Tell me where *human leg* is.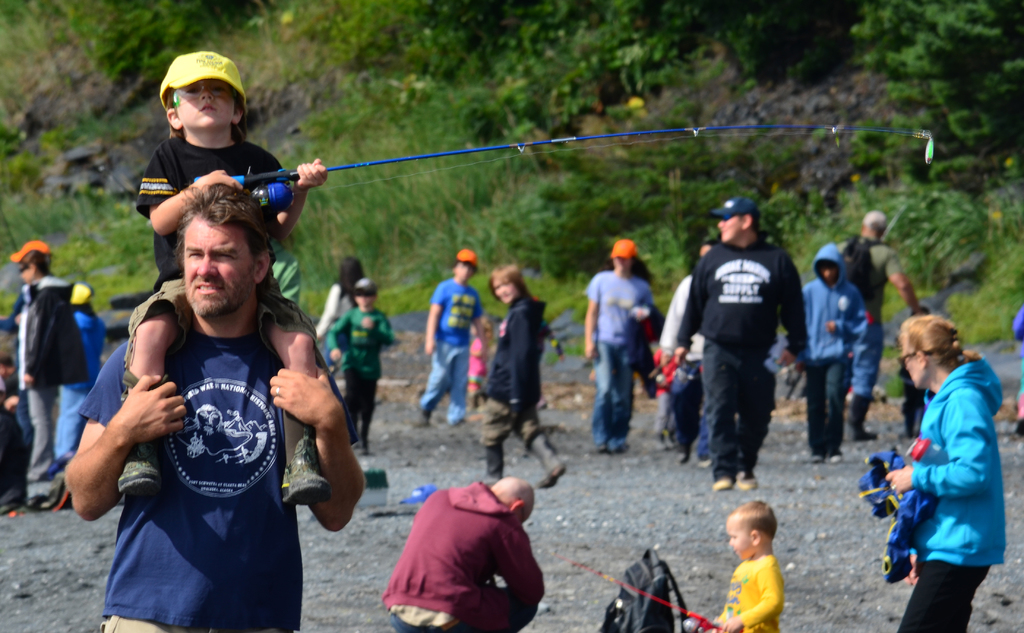
*human leg* is at 612,335,636,450.
